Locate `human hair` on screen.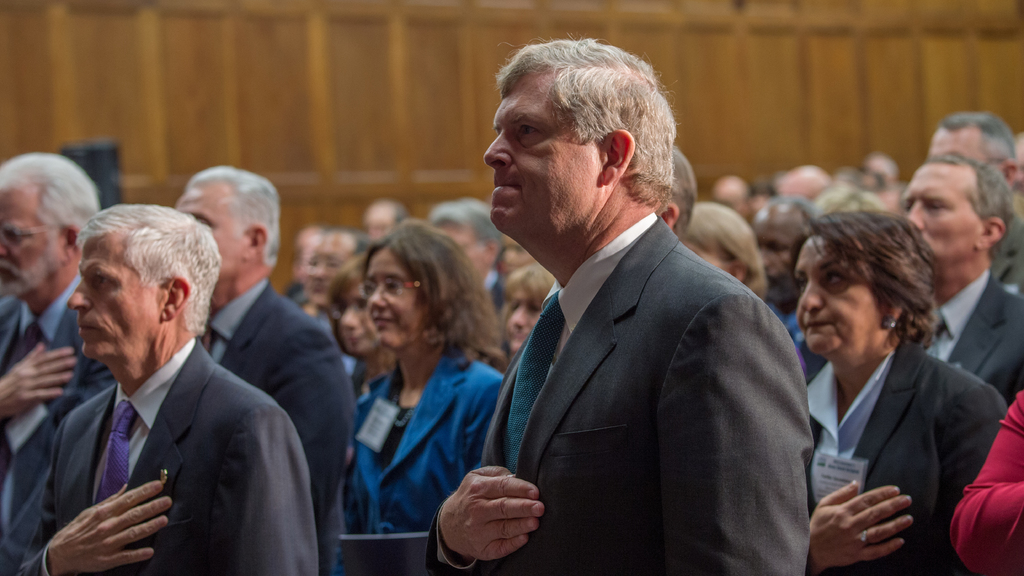
On screen at bbox=(490, 35, 681, 212).
